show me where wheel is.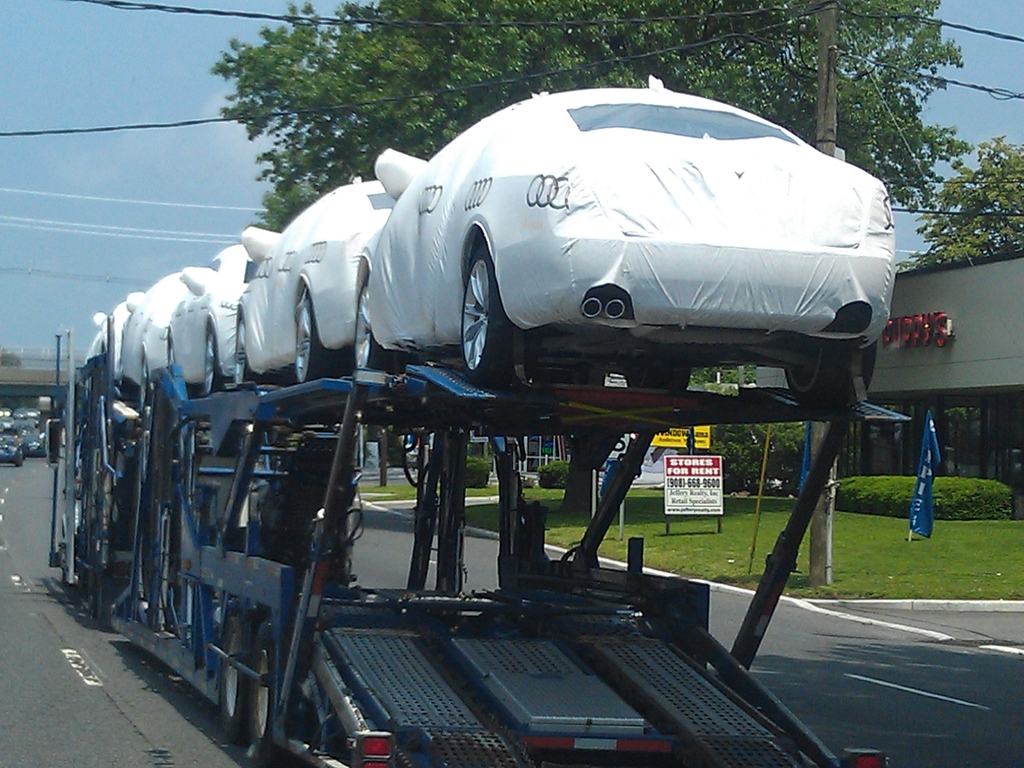
wheel is at bbox(202, 323, 225, 393).
